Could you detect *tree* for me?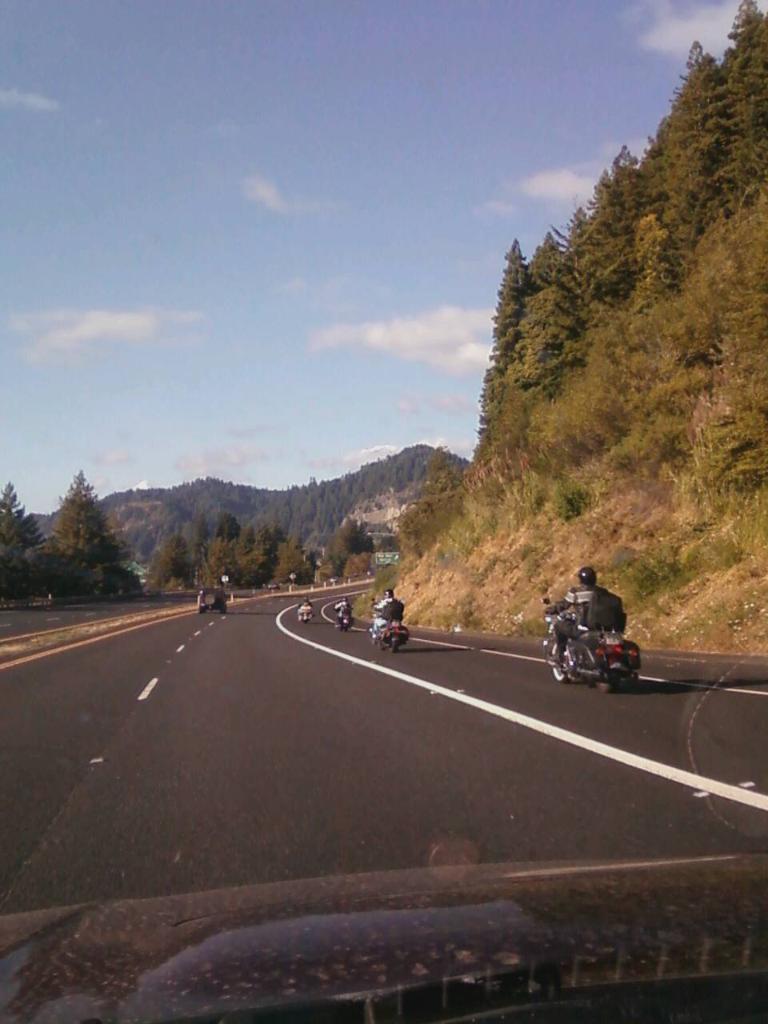
Detection result: (x1=486, y1=230, x2=534, y2=380).
